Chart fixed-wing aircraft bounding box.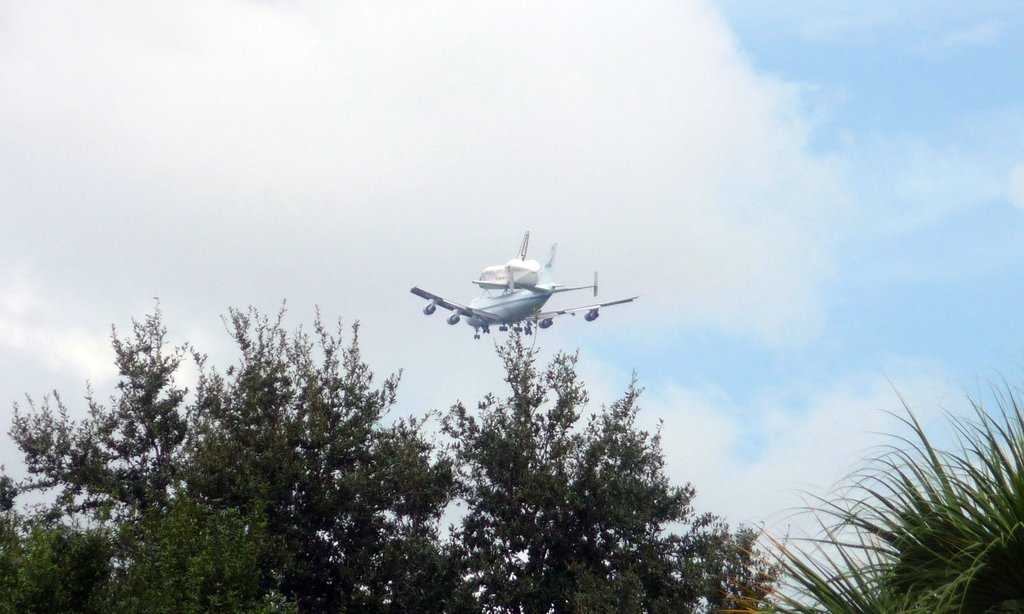
Charted: <bbox>409, 232, 644, 339</bbox>.
